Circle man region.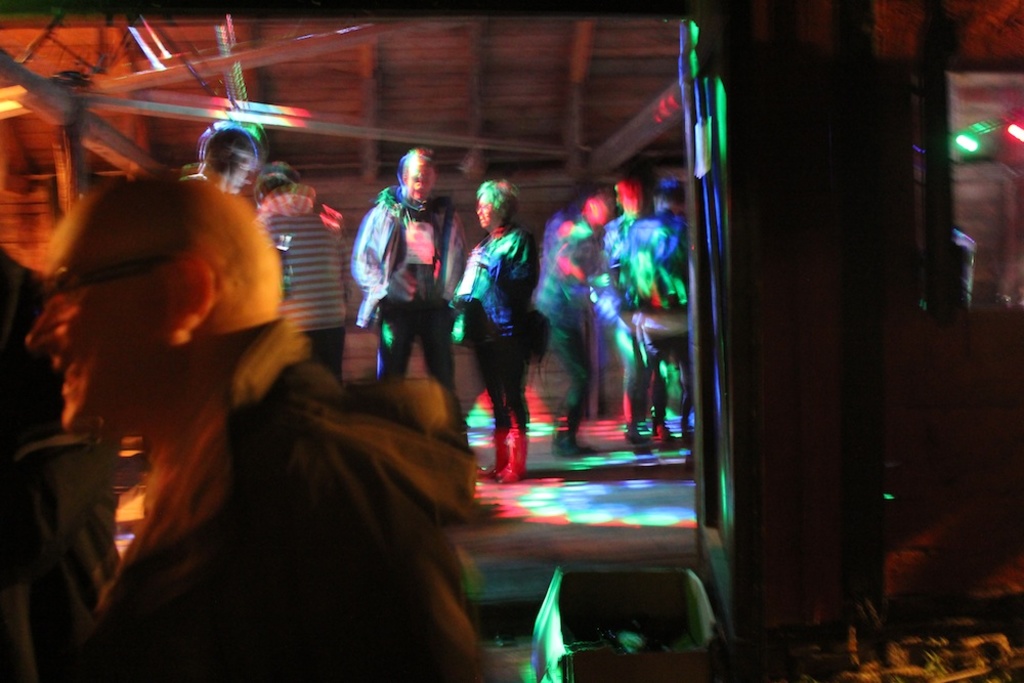
Region: <bbox>10, 137, 490, 682</bbox>.
